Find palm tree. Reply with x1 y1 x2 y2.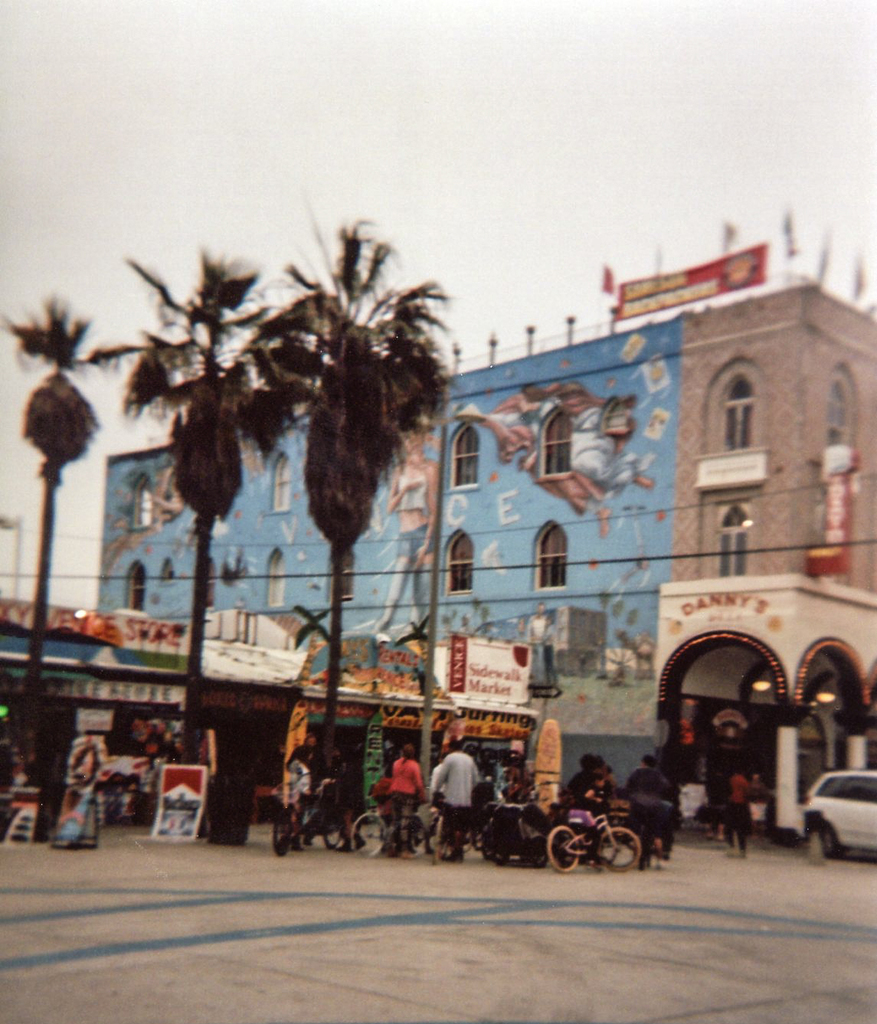
131 260 275 764.
